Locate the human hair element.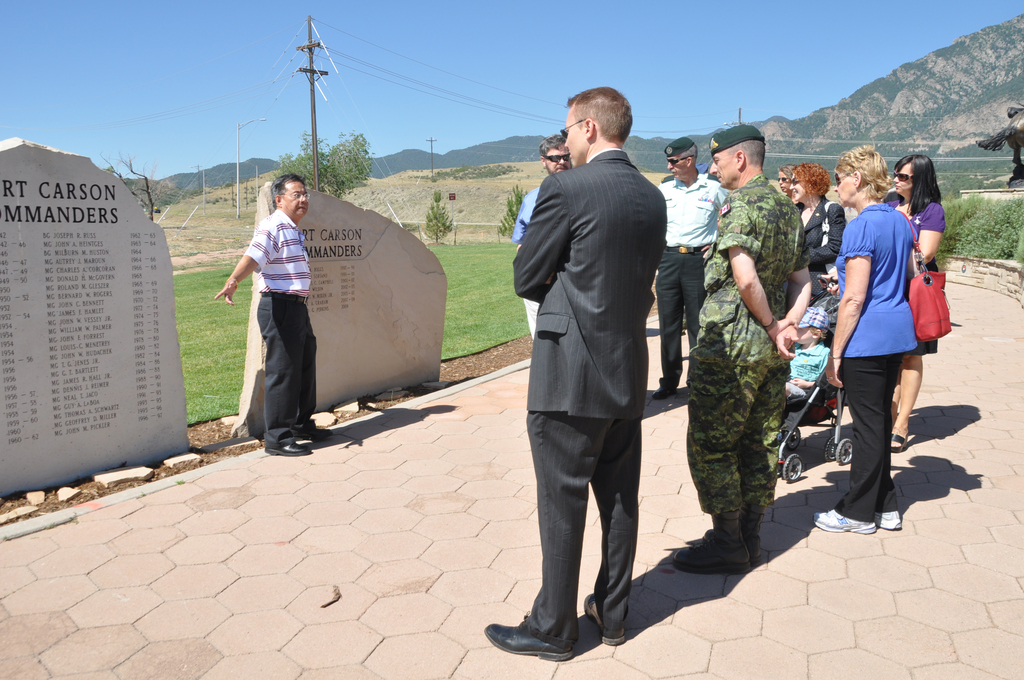
Element bbox: (538,134,563,156).
